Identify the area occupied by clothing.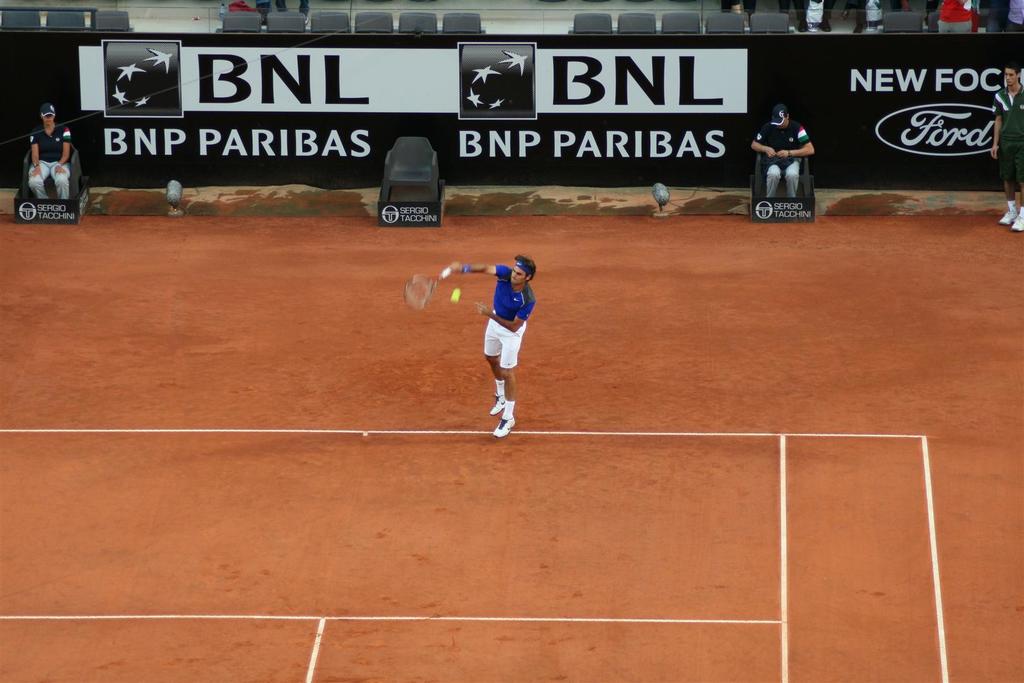
Area: 275:0:307:17.
